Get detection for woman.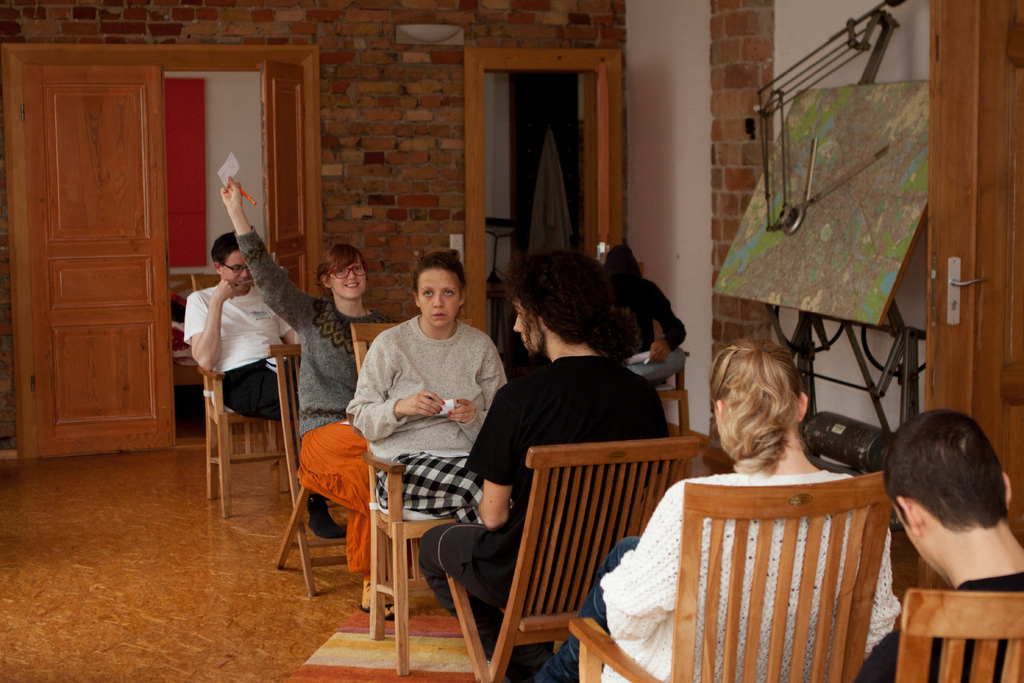
Detection: 340 252 504 536.
